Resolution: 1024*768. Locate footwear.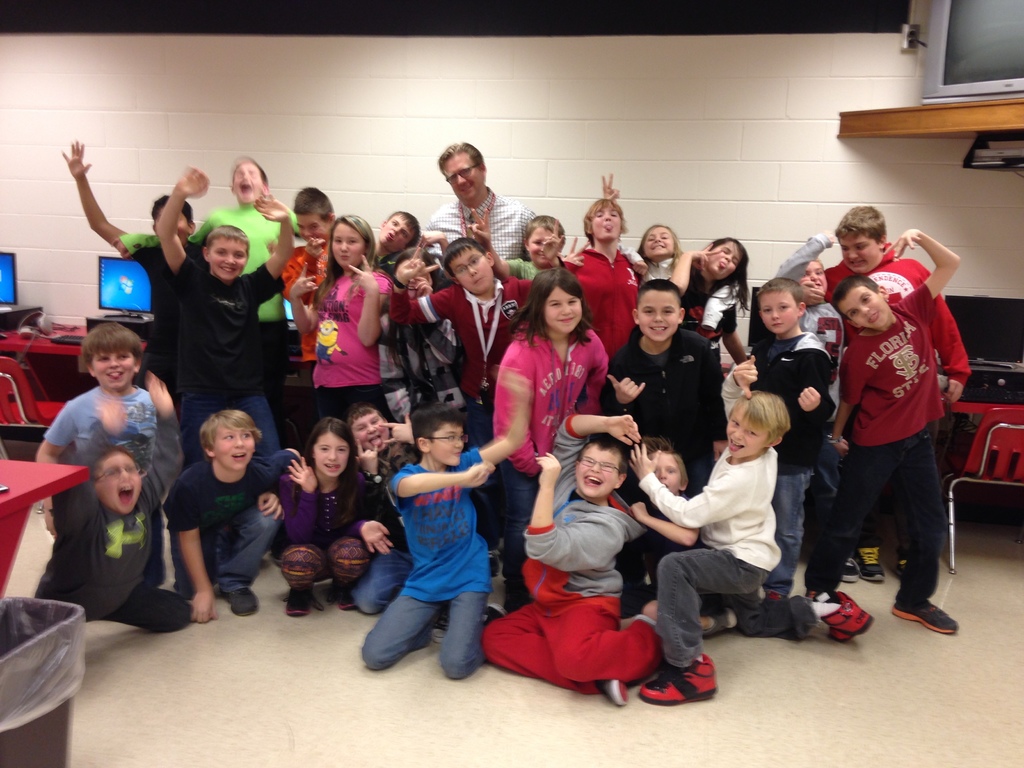
{"x1": 327, "y1": 577, "x2": 362, "y2": 613}.
